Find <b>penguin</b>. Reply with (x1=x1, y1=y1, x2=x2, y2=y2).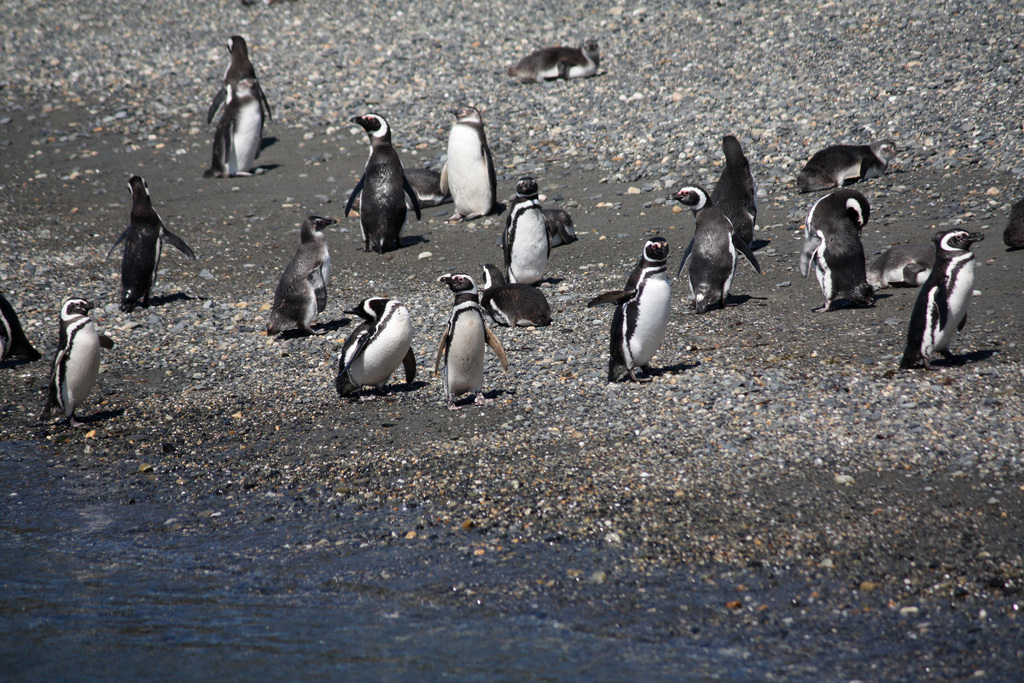
(x1=31, y1=295, x2=115, y2=434).
